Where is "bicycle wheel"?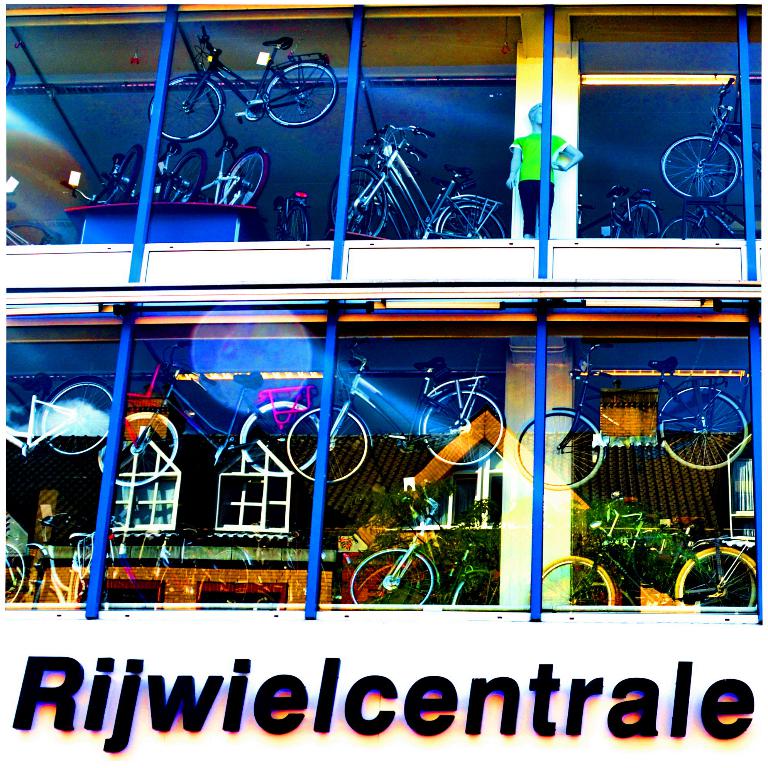
BBox(0, 539, 21, 598).
